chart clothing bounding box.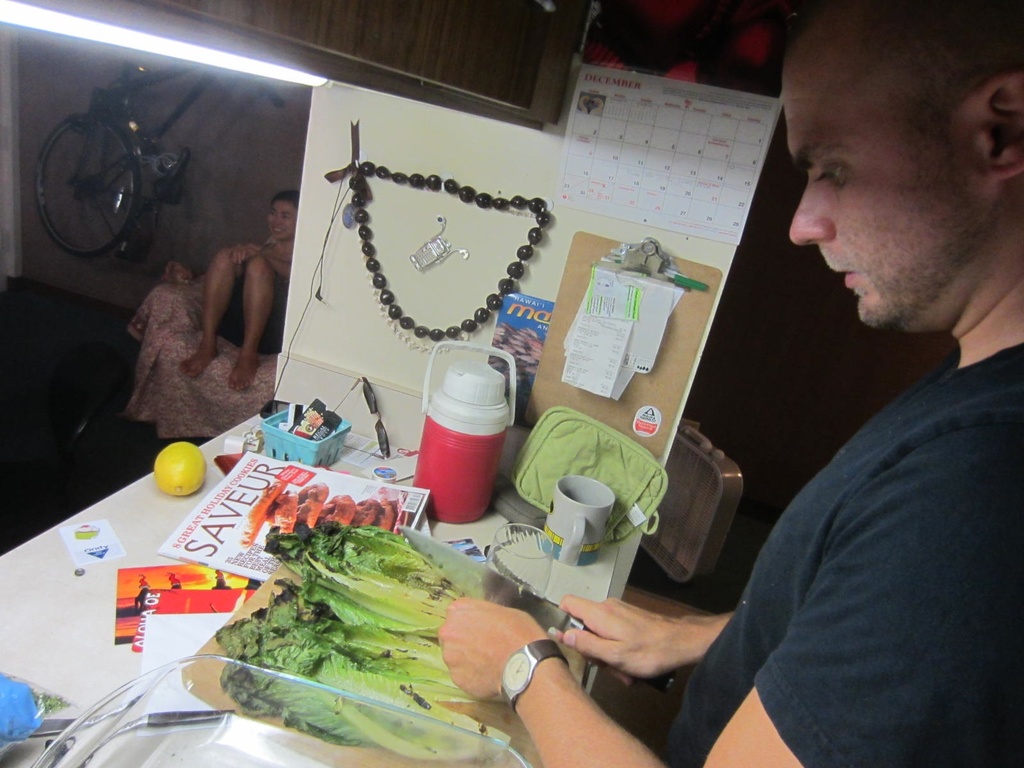
Charted: [214, 246, 293, 358].
